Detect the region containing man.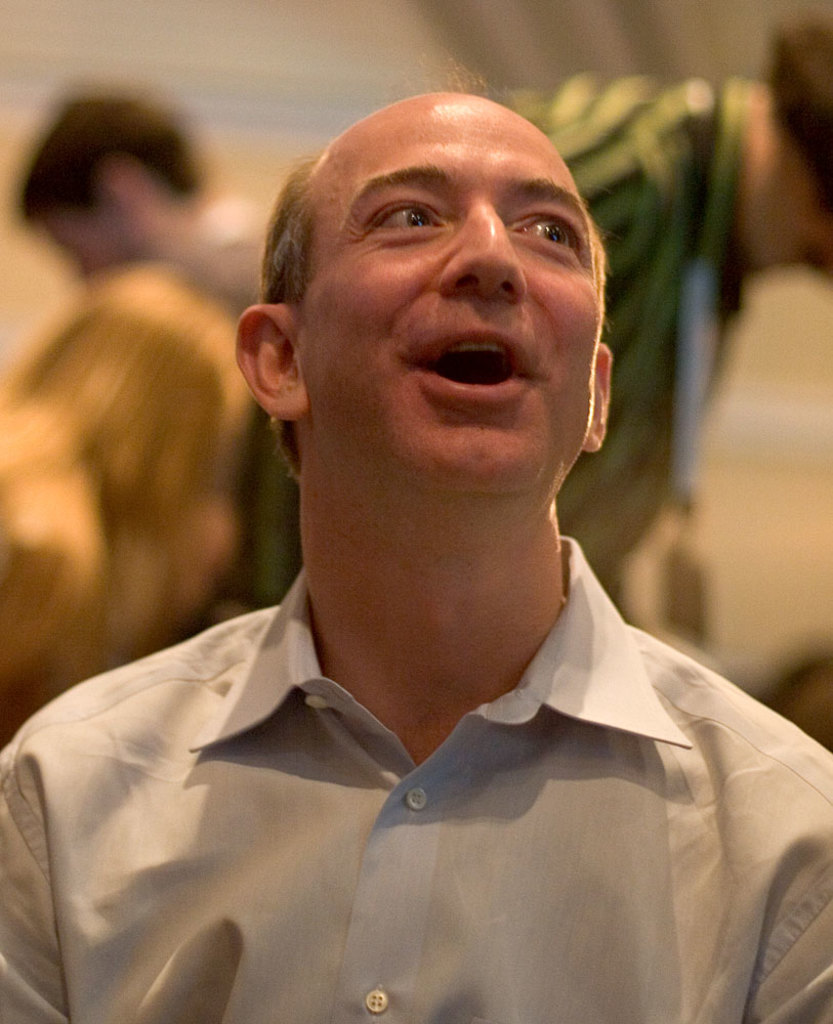
select_region(250, 0, 832, 609).
